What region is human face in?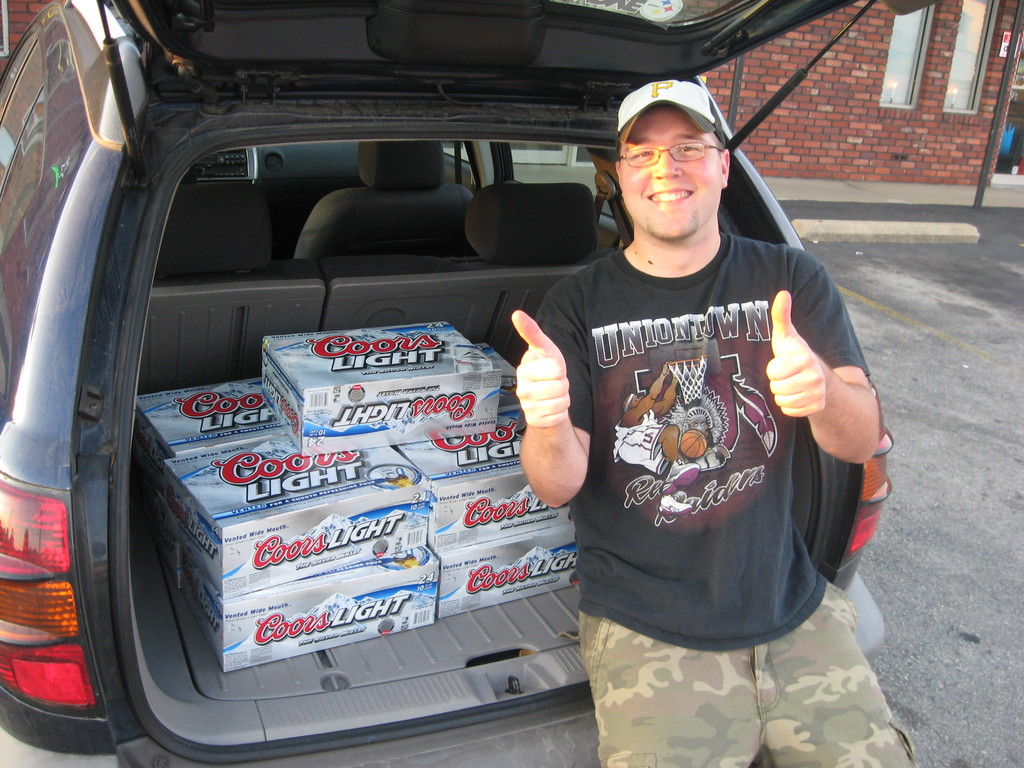
(left=618, top=110, right=723, bottom=241).
